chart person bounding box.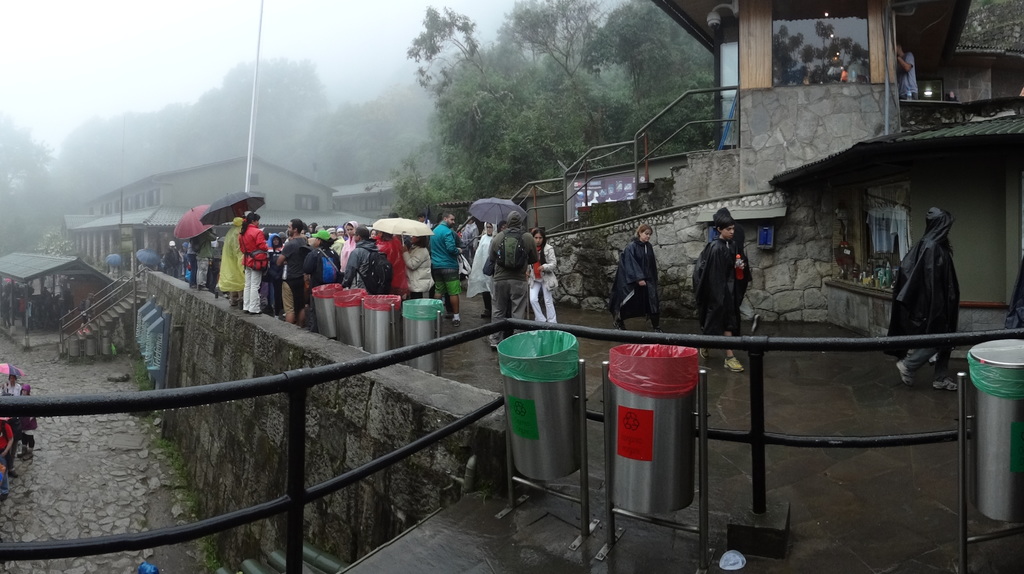
Charted: (left=488, top=207, right=538, bottom=354).
